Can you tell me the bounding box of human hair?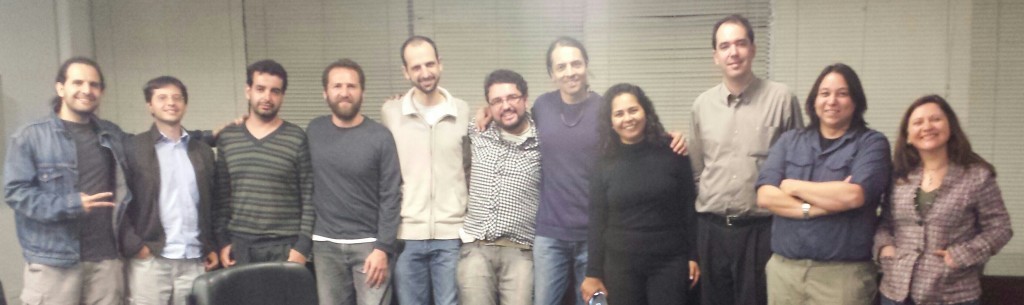
(x1=545, y1=34, x2=589, y2=78).
